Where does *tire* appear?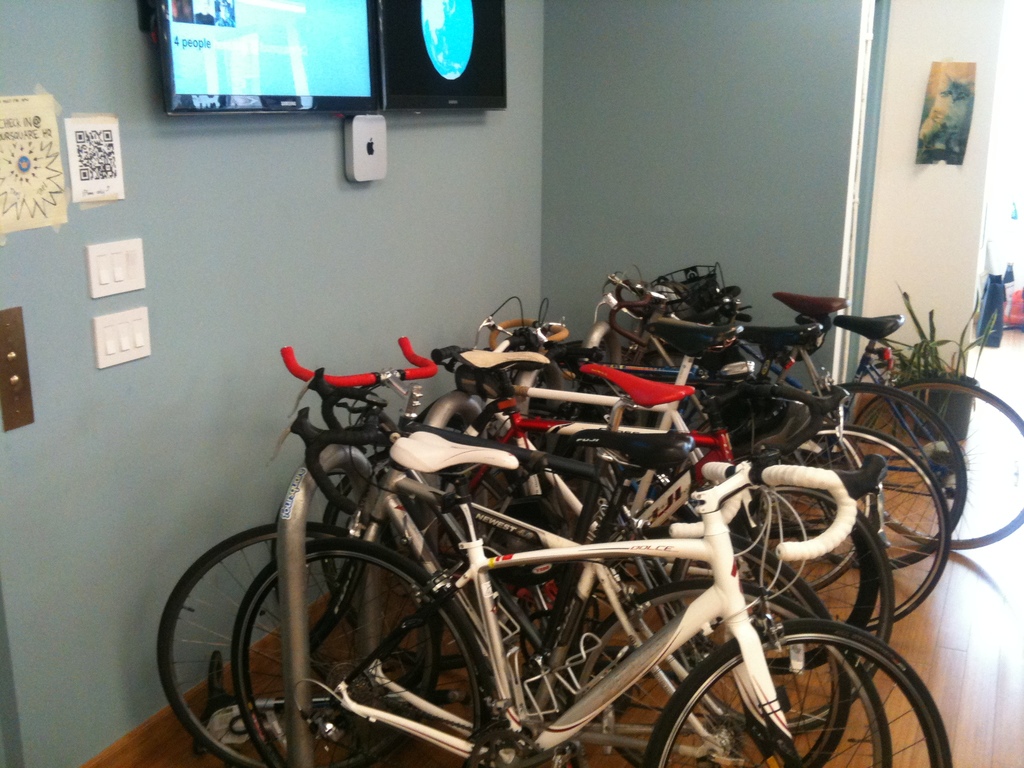
Appears at pyautogui.locateOnScreen(849, 377, 1023, 549).
